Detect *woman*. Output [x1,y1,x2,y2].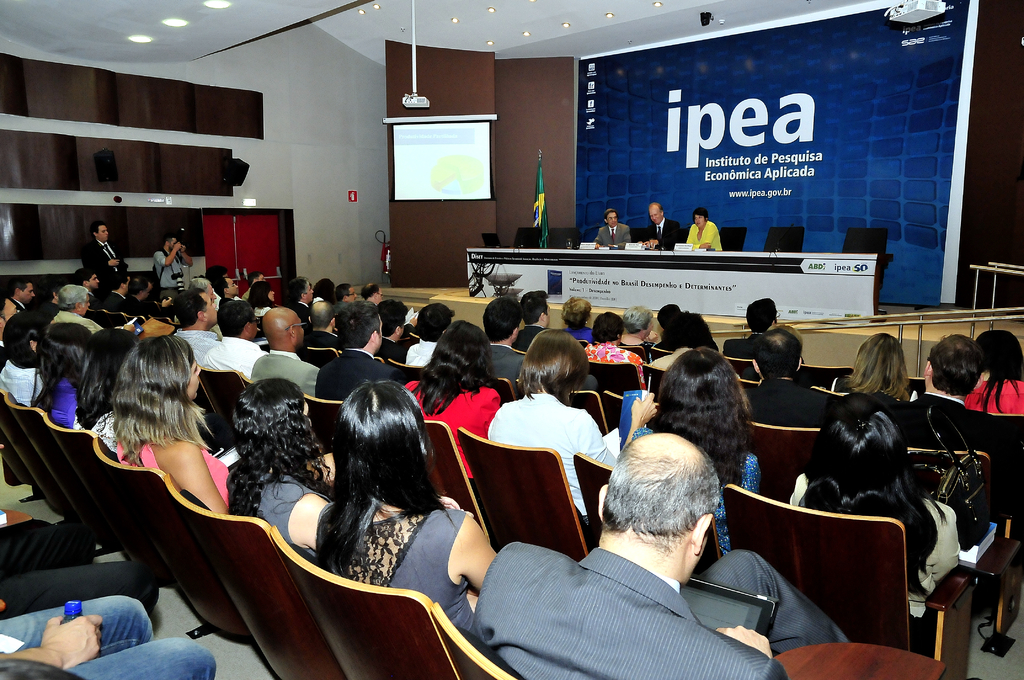
[583,312,648,389].
